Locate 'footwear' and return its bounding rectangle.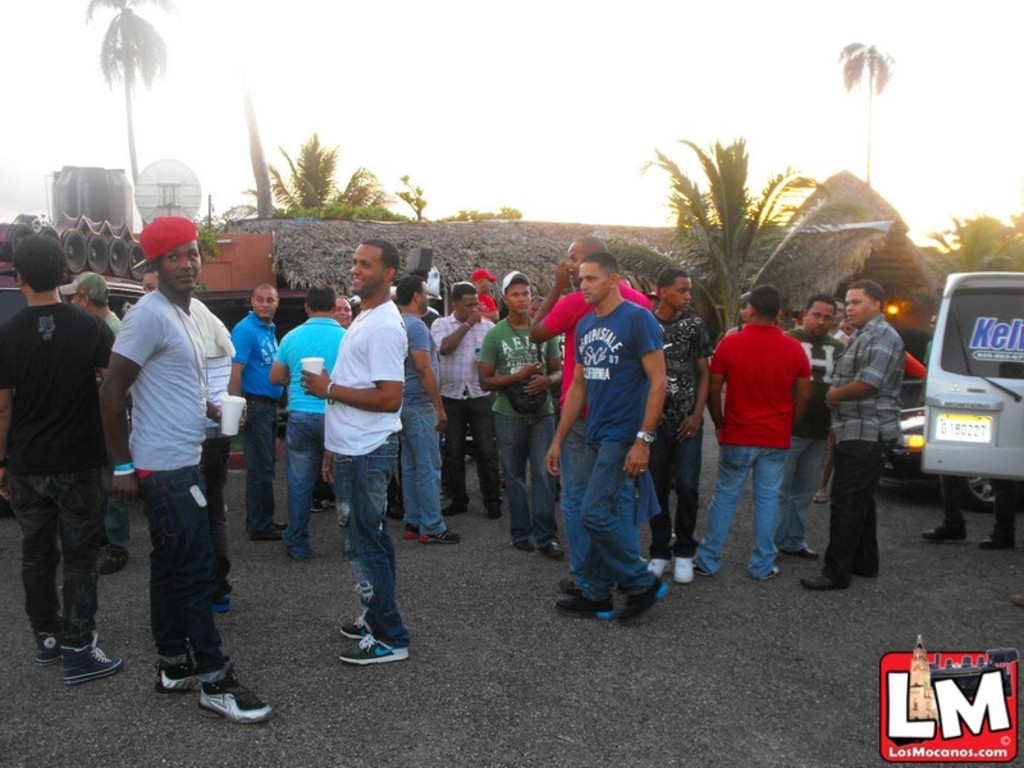
bbox=[160, 663, 201, 691].
